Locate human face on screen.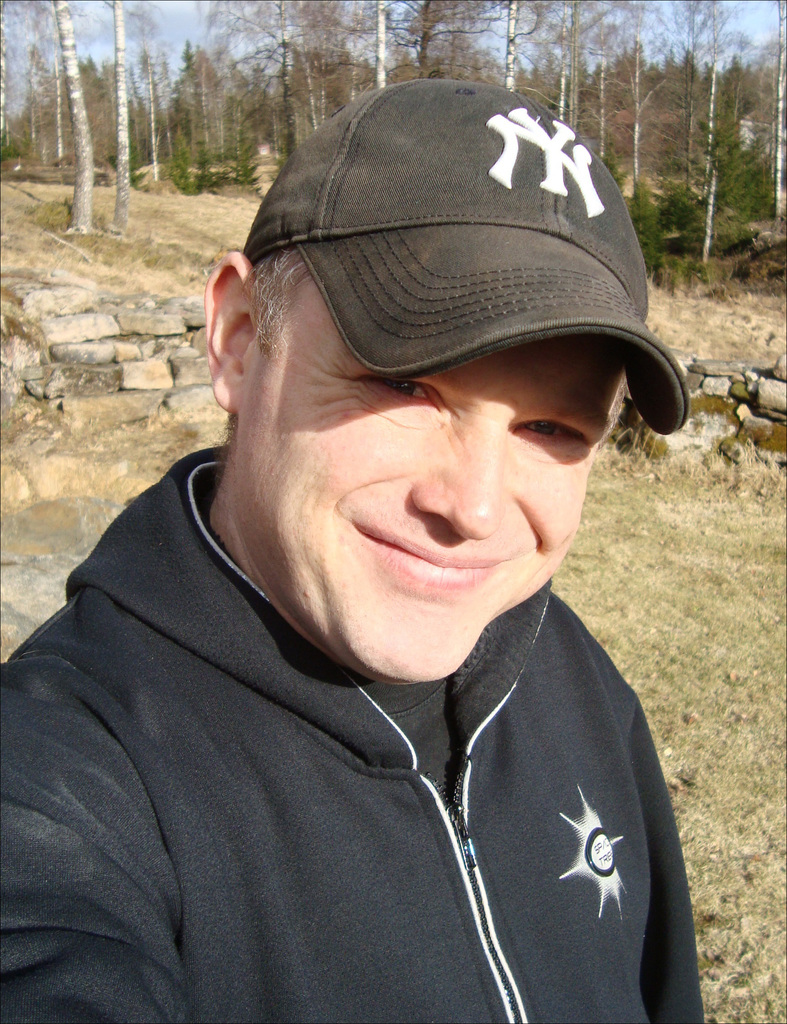
On screen at rect(234, 259, 628, 684).
